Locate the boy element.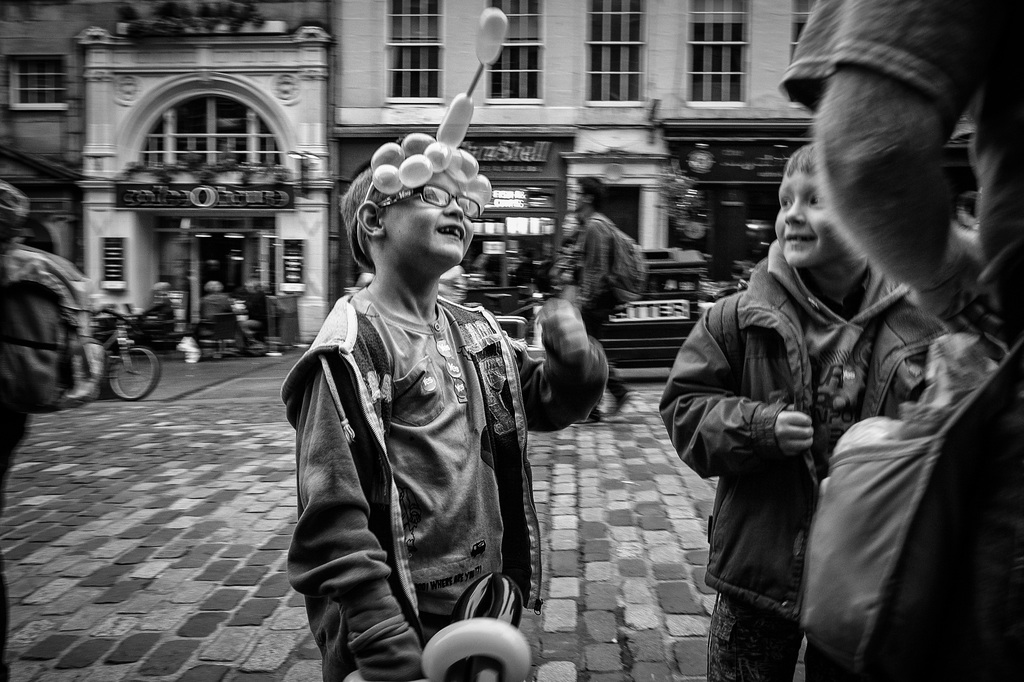
Element bbox: l=289, t=146, r=596, b=681.
